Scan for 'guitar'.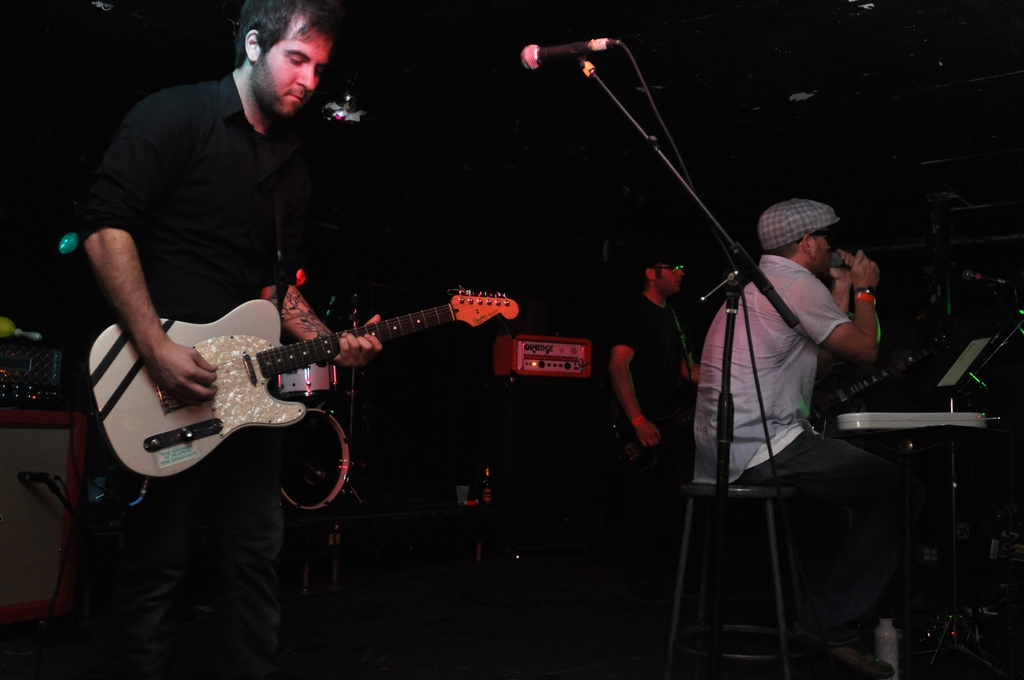
Scan result: locate(73, 257, 524, 499).
